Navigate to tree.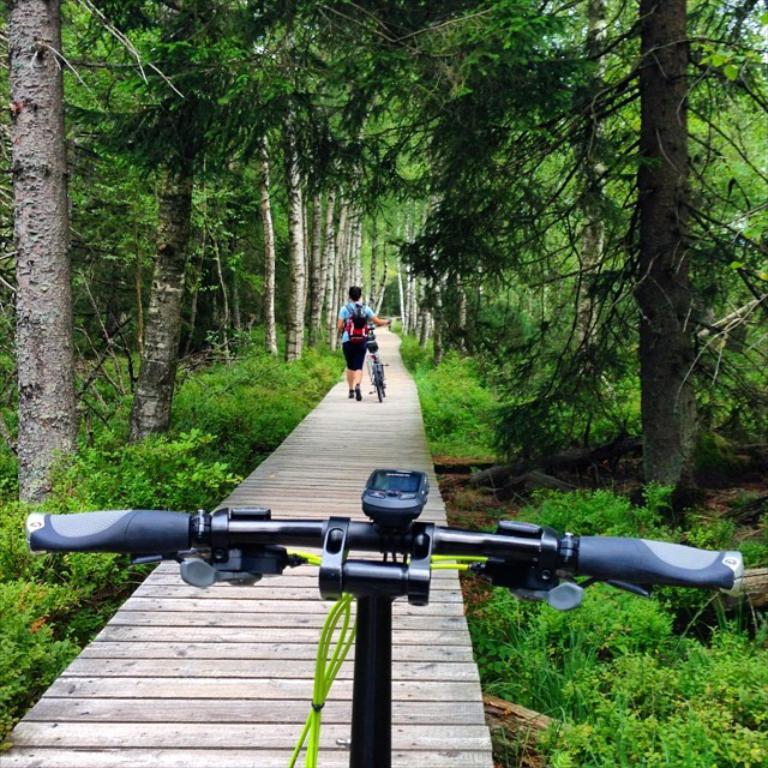
Navigation target: Rect(92, 0, 631, 488).
